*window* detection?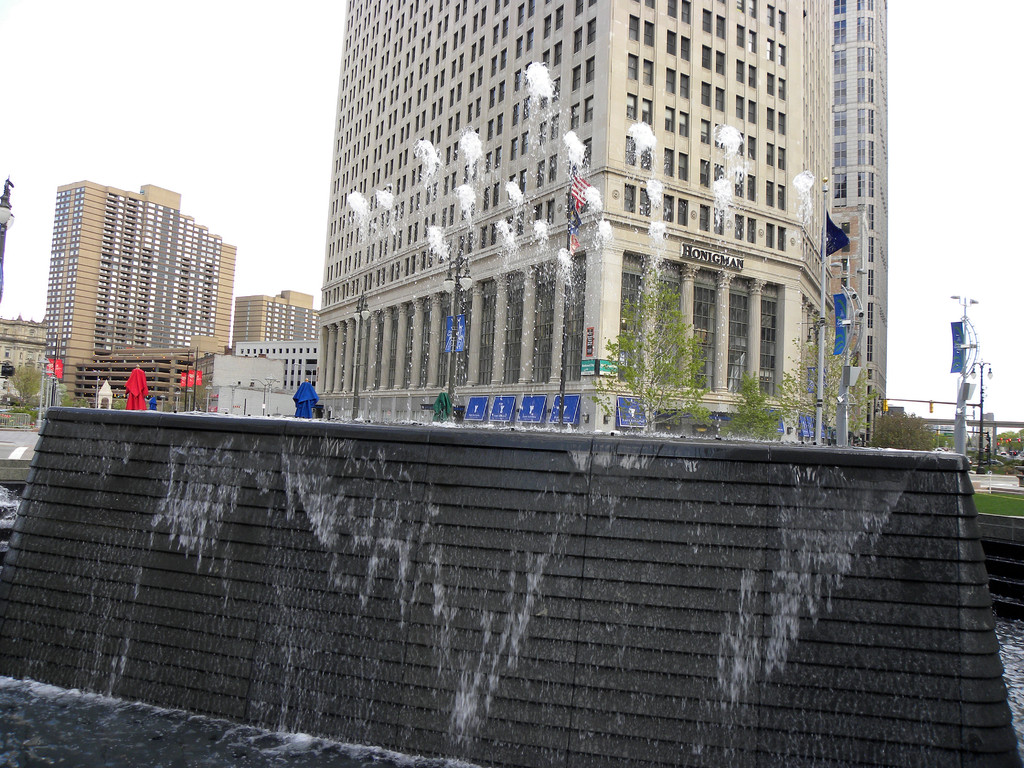
[left=640, top=139, right=652, bottom=171]
